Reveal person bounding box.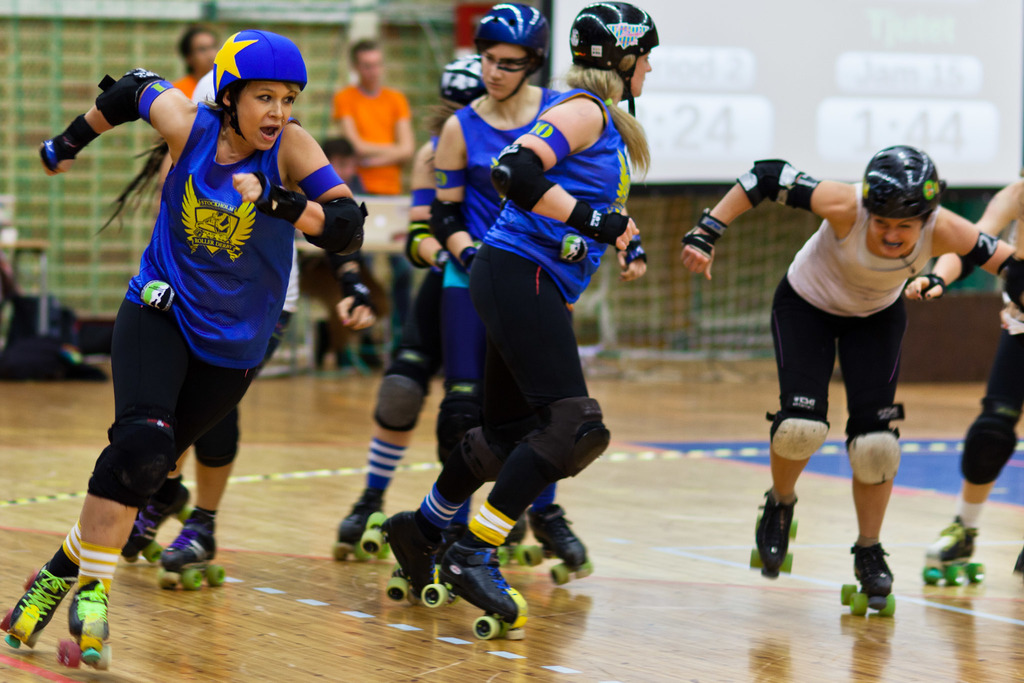
Revealed: 326,53,492,557.
